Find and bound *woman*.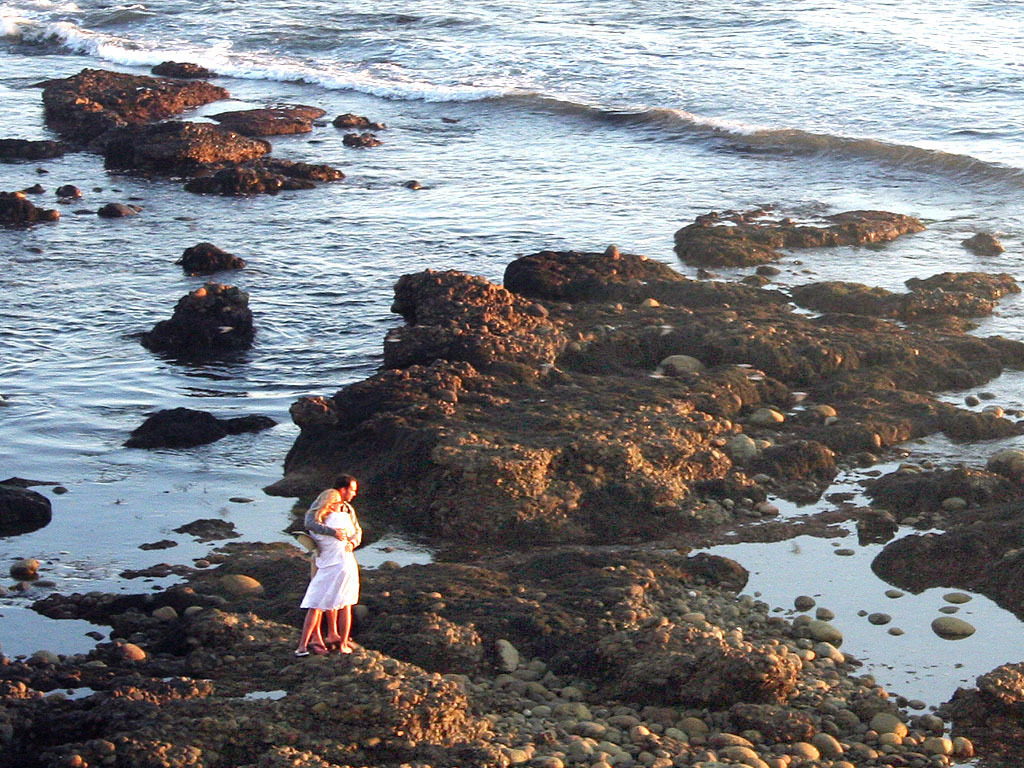
Bound: Rect(286, 489, 363, 659).
